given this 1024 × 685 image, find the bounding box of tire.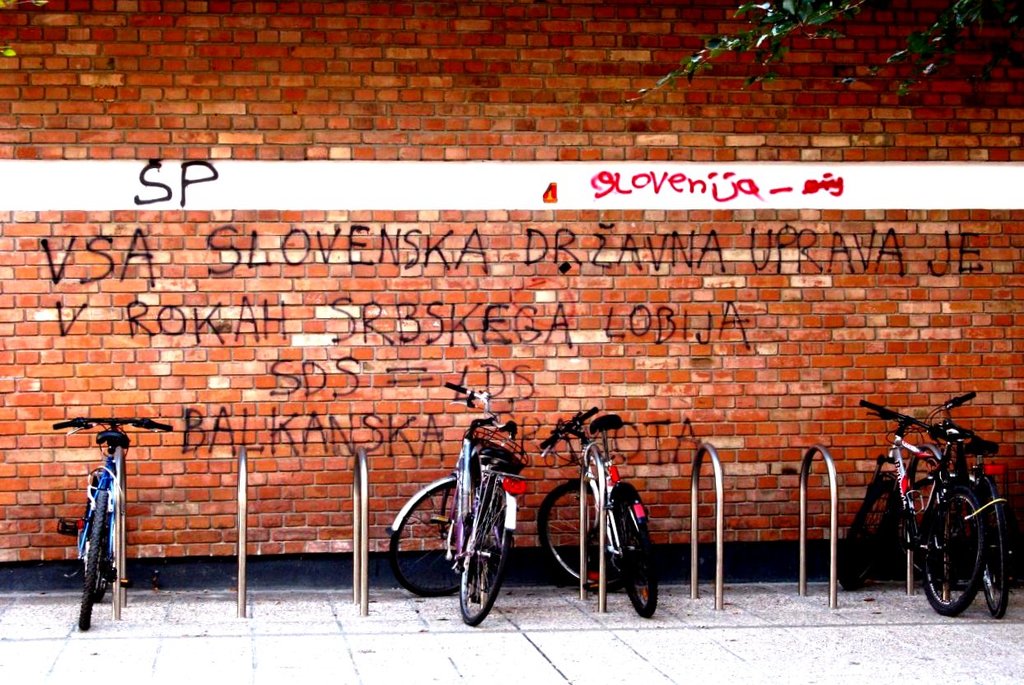
916/486/990/613.
